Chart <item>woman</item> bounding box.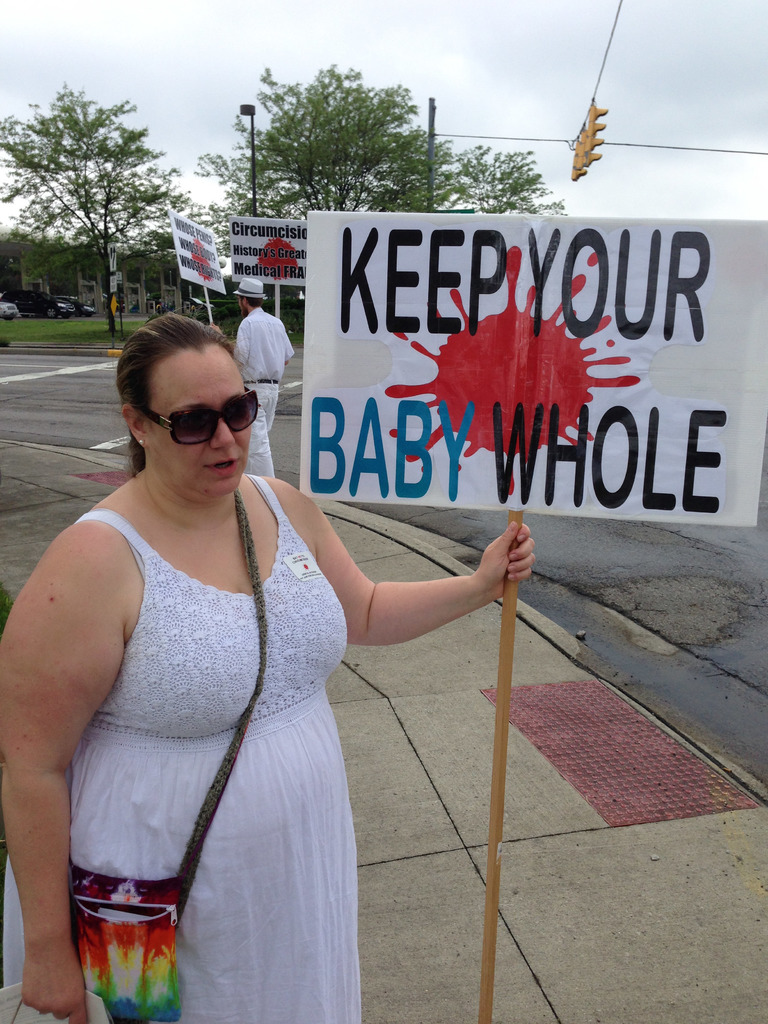
Charted: l=0, t=309, r=538, b=1023.
